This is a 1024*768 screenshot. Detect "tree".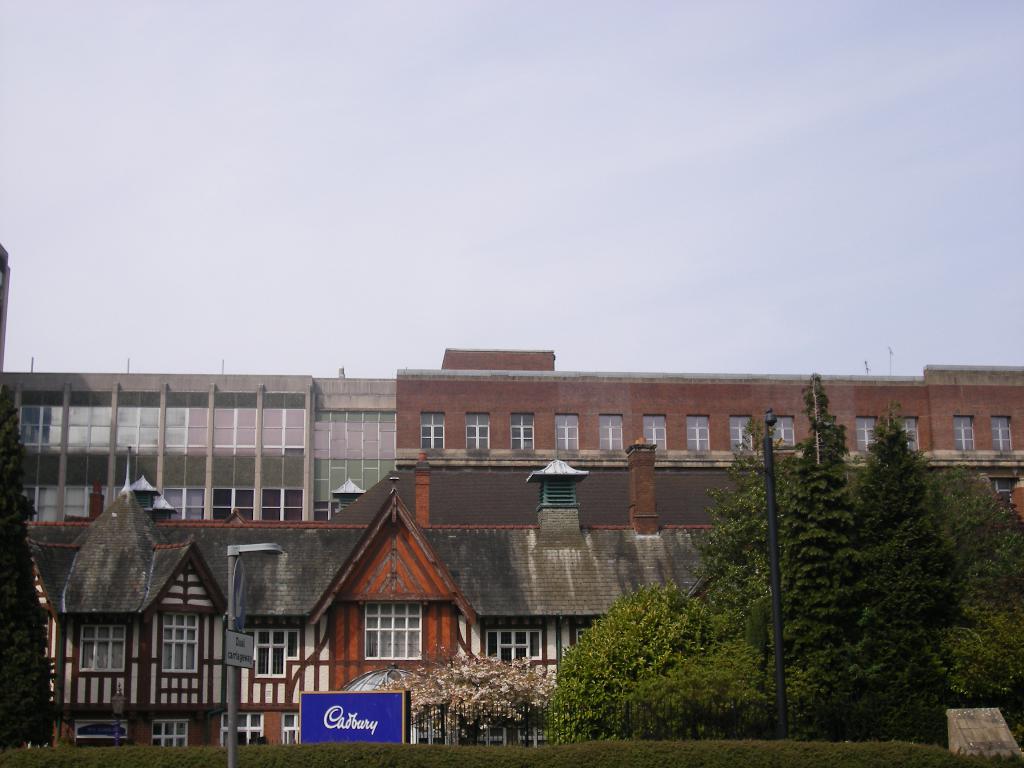
810 394 979 717.
